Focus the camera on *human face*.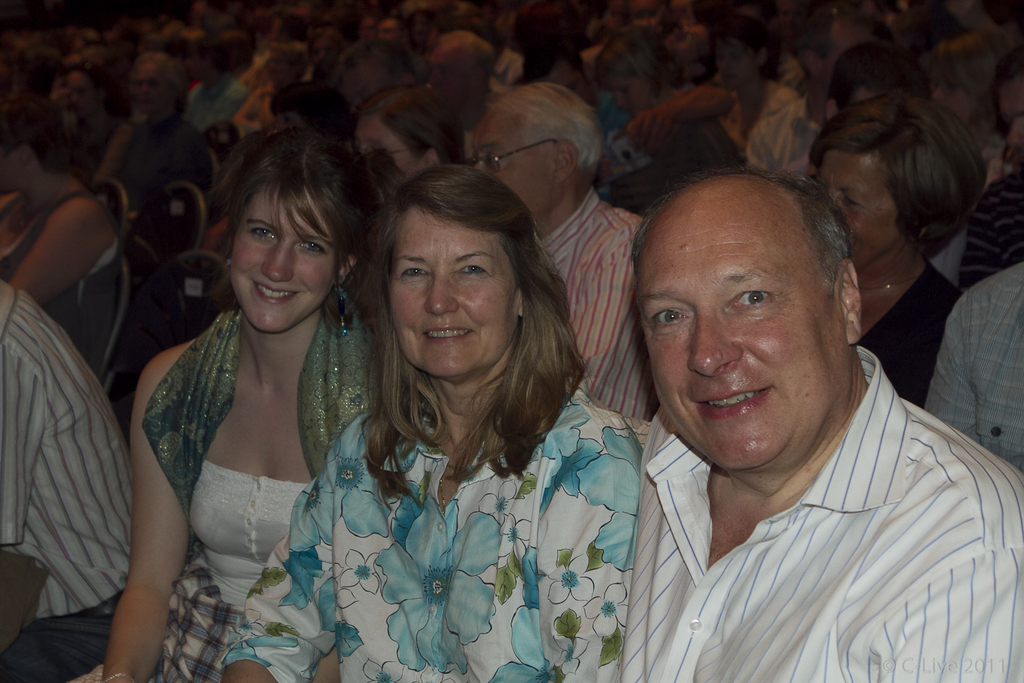
Focus region: <box>833,158,898,267</box>.
